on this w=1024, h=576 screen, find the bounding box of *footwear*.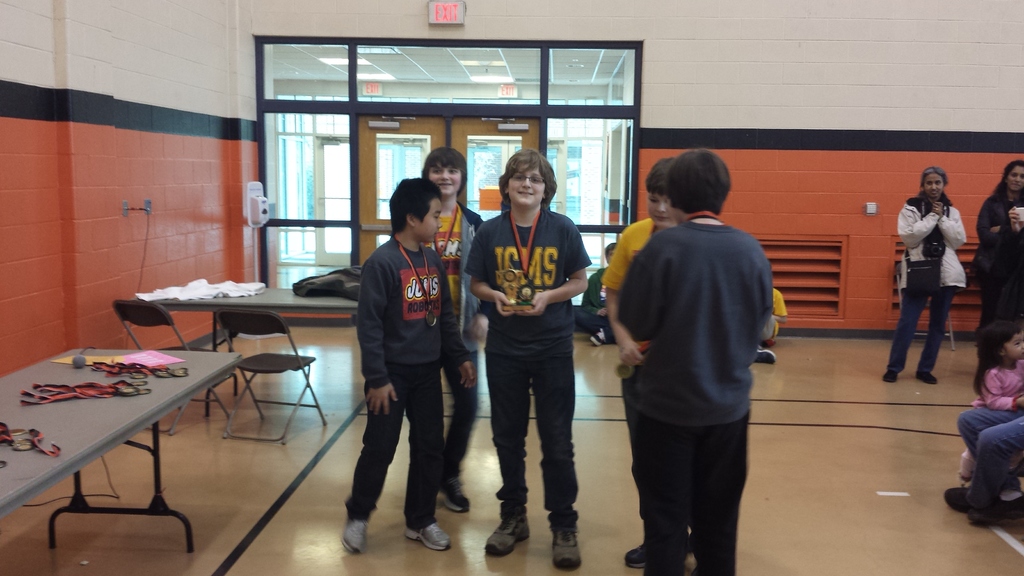
Bounding box: bbox=(551, 524, 582, 568).
